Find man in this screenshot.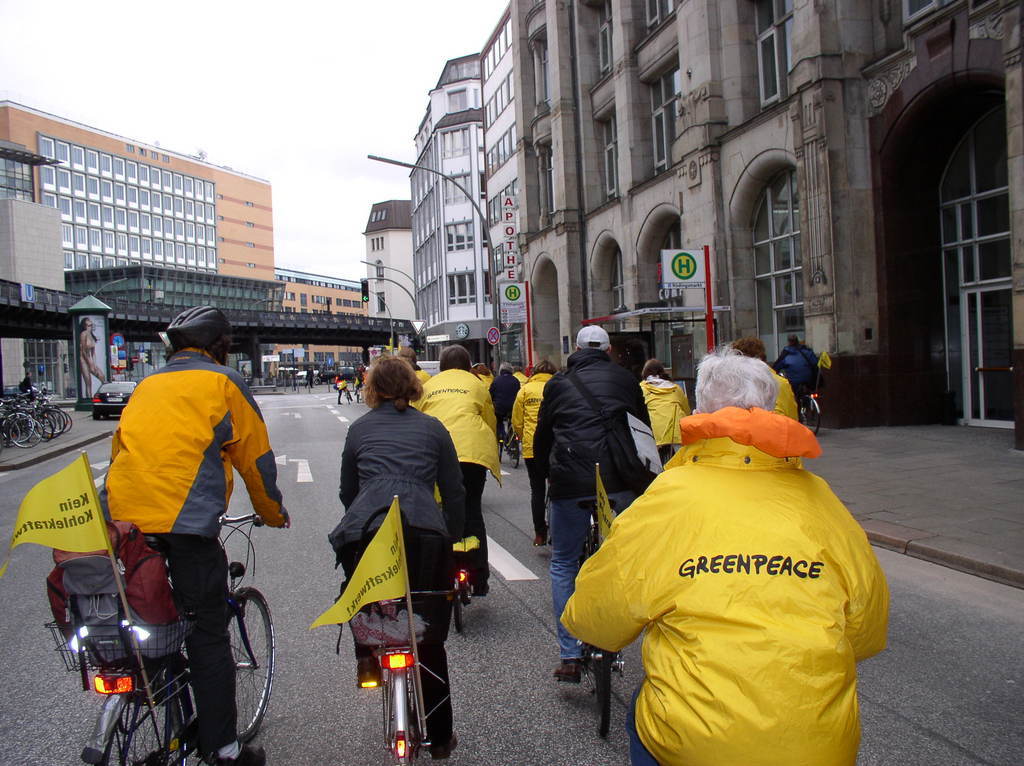
The bounding box for man is box=[393, 344, 430, 396].
